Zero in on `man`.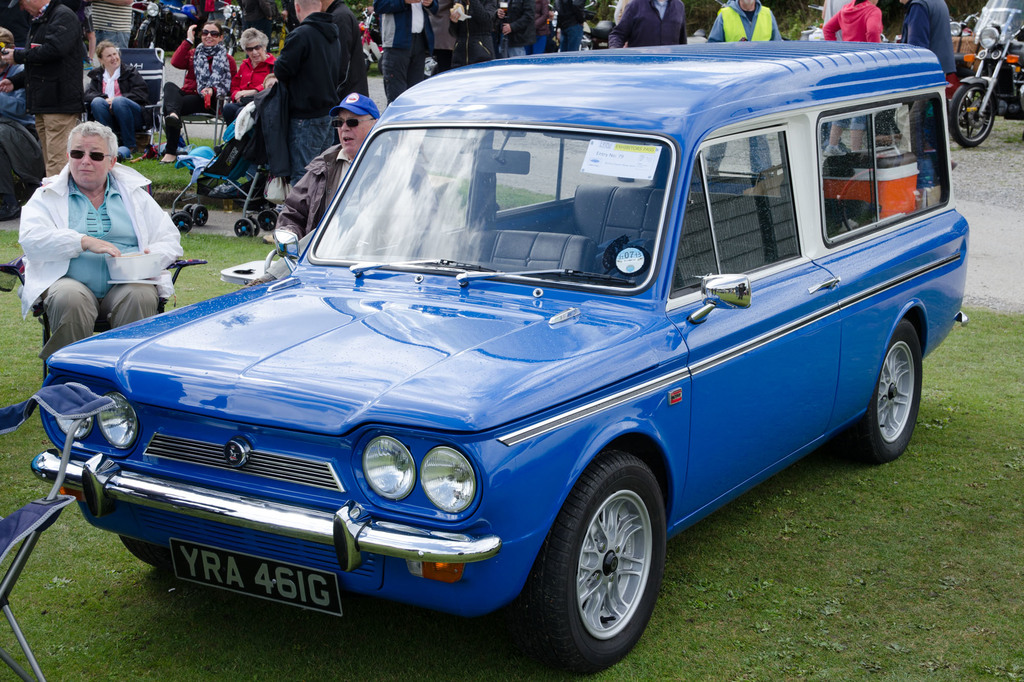
Zeroed in: {"left": 85, "top": 0, "right": 134, "bottom": 47}.
